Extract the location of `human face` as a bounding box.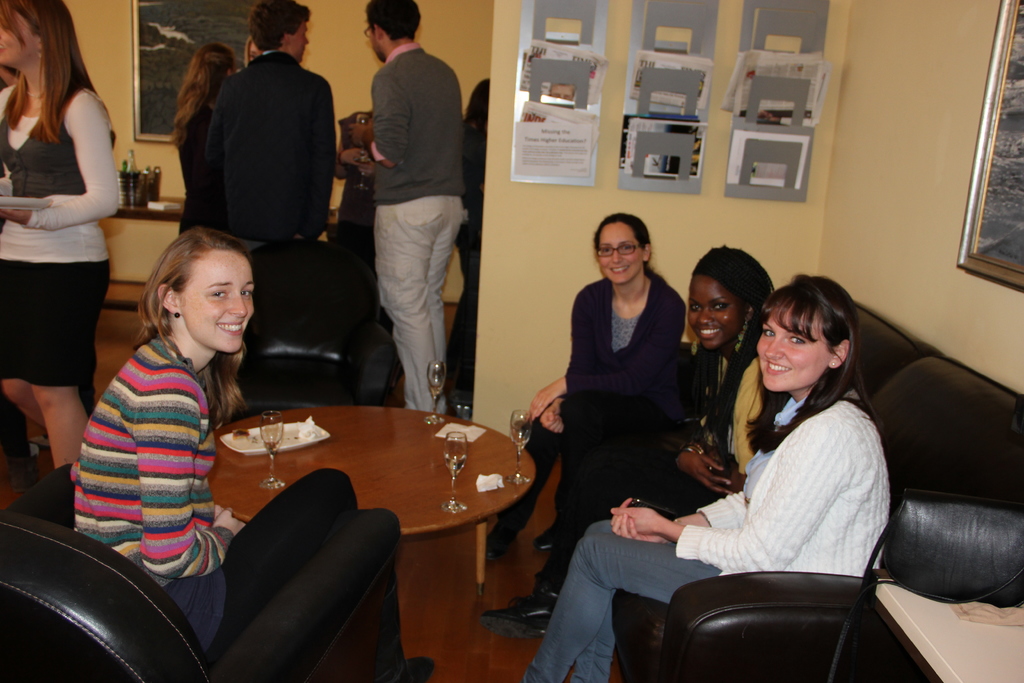
bbox(685, 283, 739, 352).
